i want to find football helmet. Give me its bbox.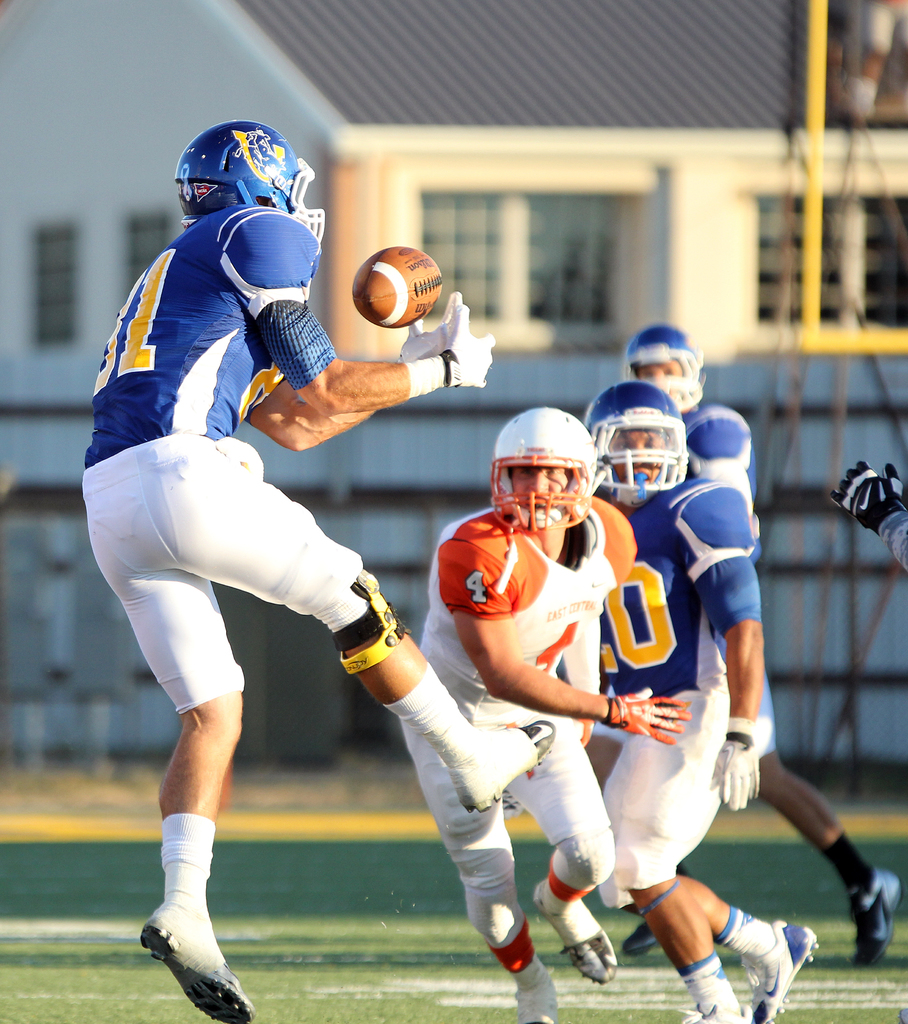
<region>173, 118, 324, 258</region>.
